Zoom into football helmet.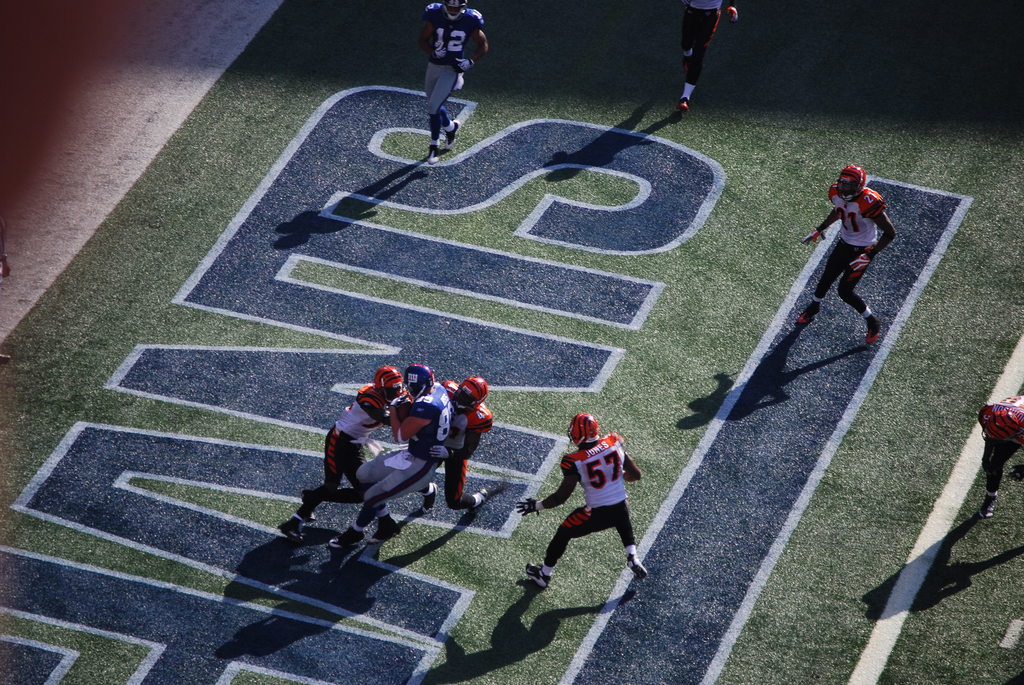
Zoom target: {"left": 974, "top": 411, "right": 1023, "bottom": 450}.
